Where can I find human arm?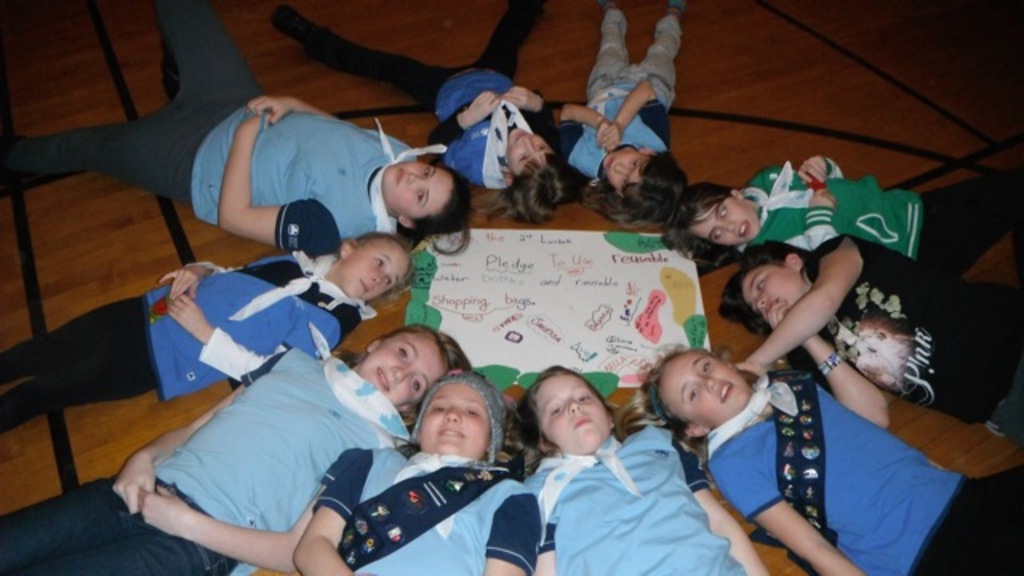
You can find it at [675, 445, 758, 574].
